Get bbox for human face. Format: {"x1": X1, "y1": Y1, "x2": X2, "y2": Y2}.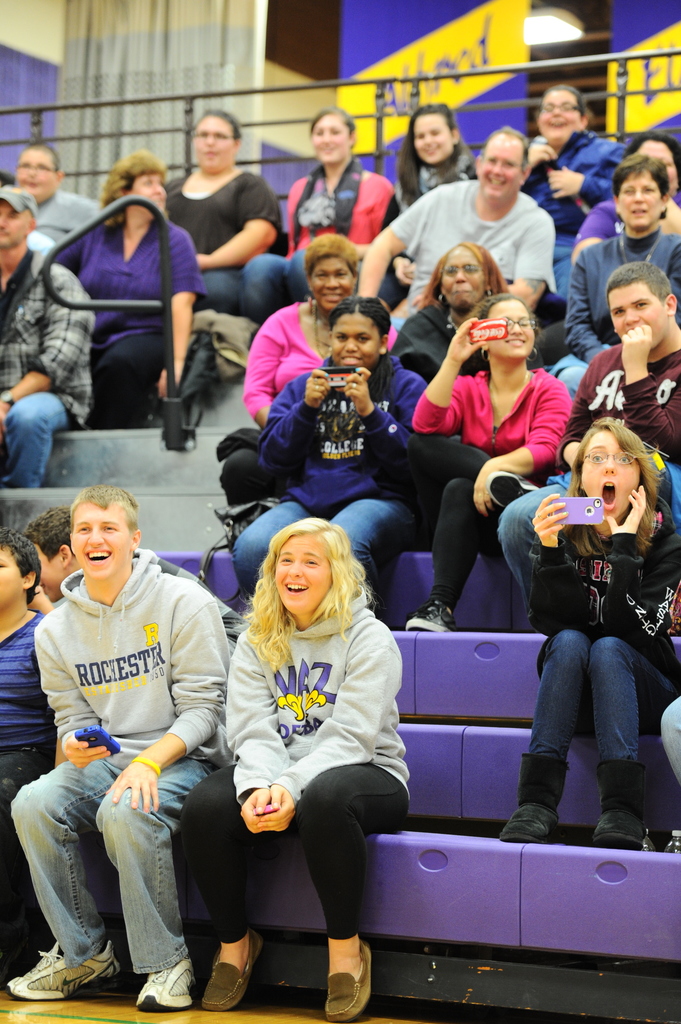
{"x1": 308, "y1": 116, "x2": 350, "y2": 161}.
